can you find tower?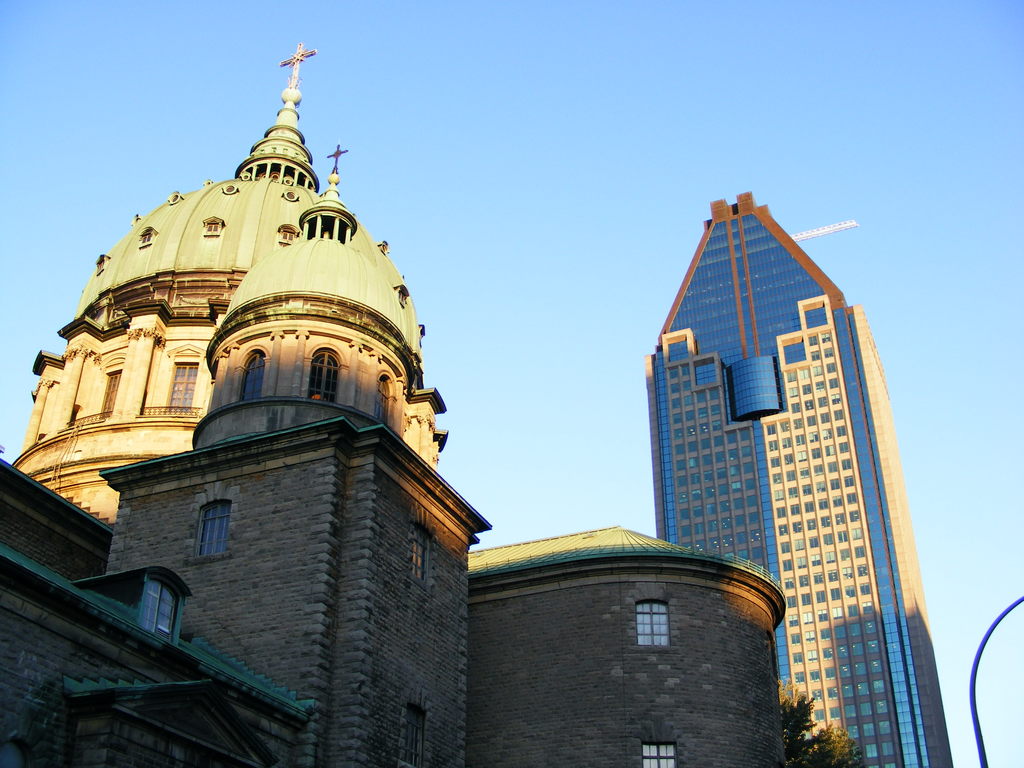
Yes, bounding box: [x1=612, y1=168, x2=949, y2=719].
